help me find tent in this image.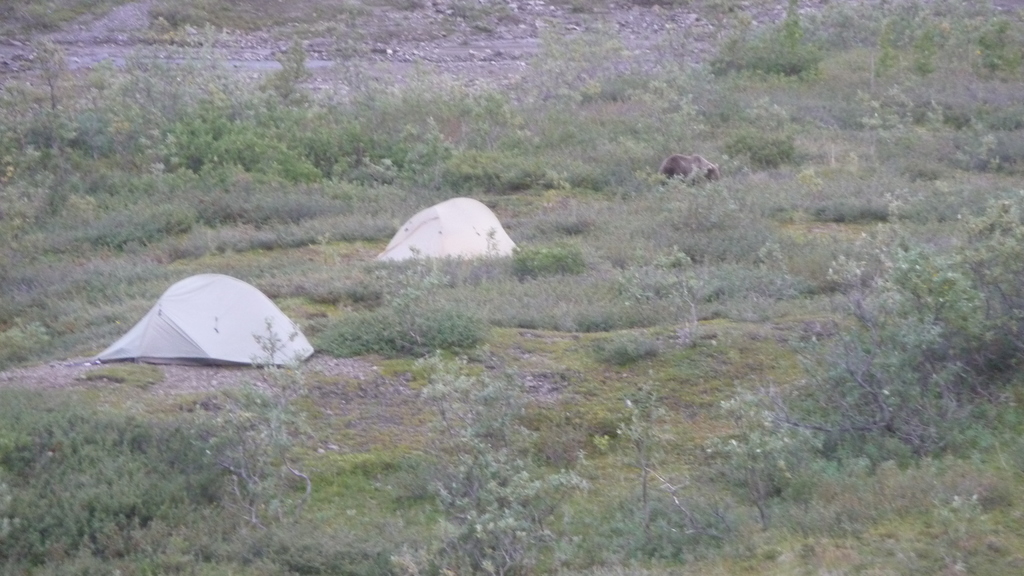
Found it: {"left": 83, "top": 270, "right": 323, "bottom": 376}.
